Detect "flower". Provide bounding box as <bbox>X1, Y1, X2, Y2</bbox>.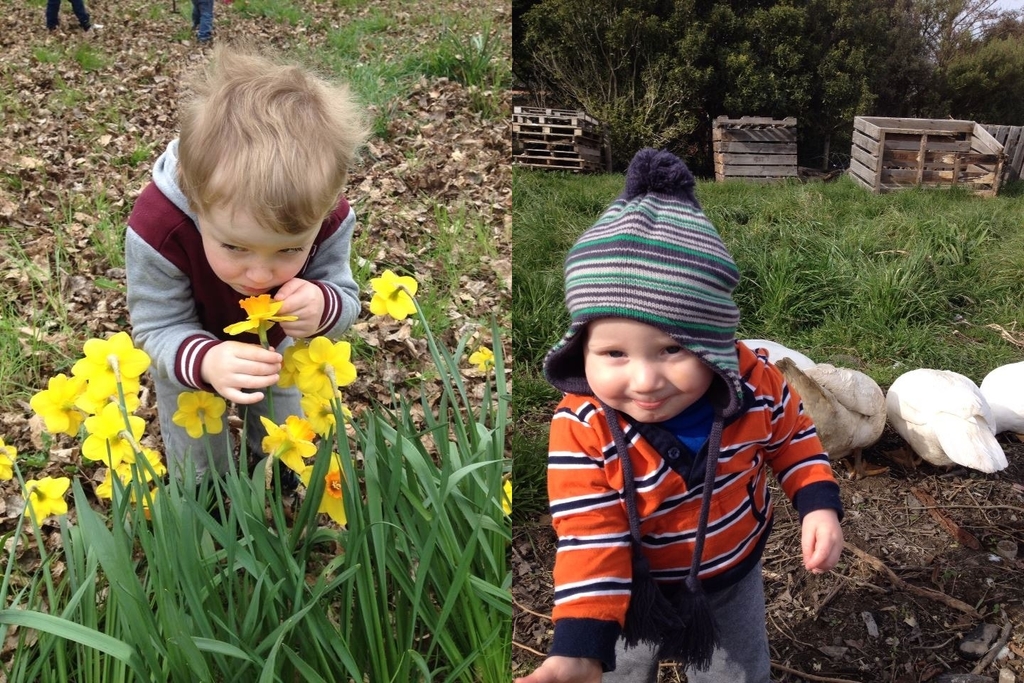
<bbox>499, 480, 512, 517</bbox>.
